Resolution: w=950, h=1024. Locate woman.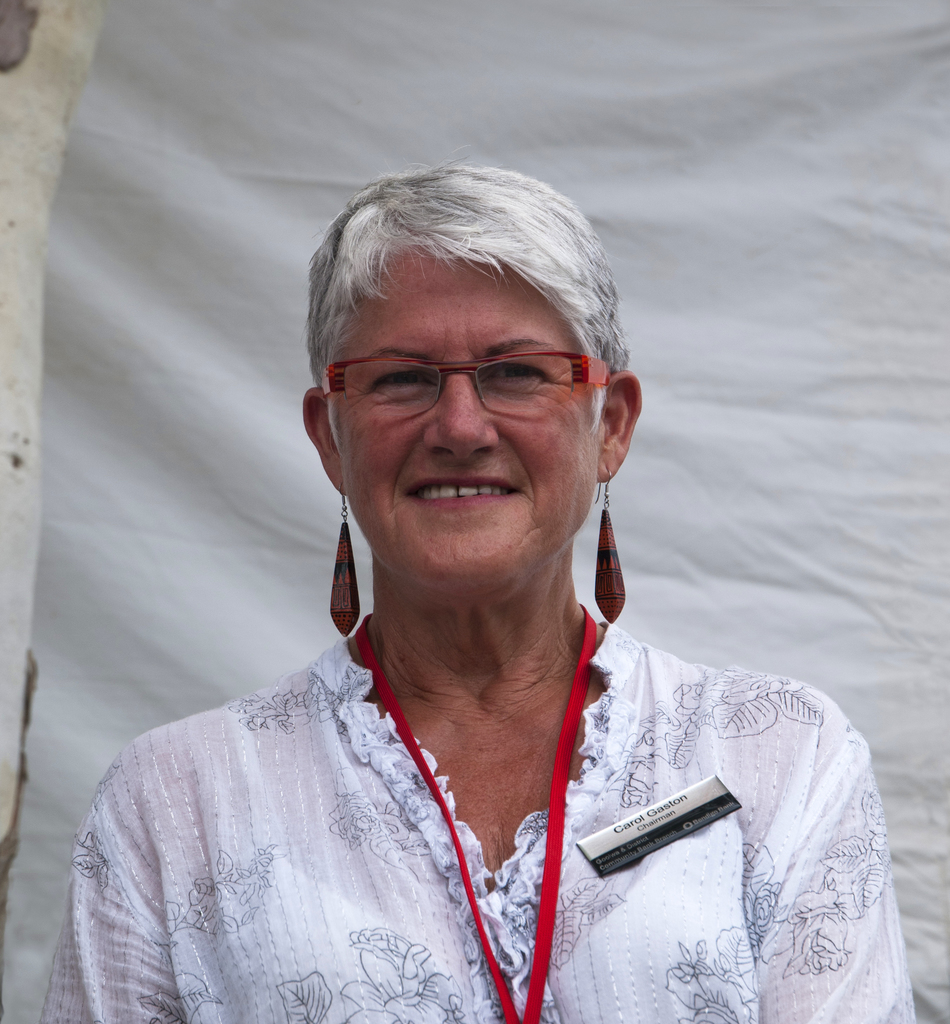
rect(50, 187, 849, 1023).
